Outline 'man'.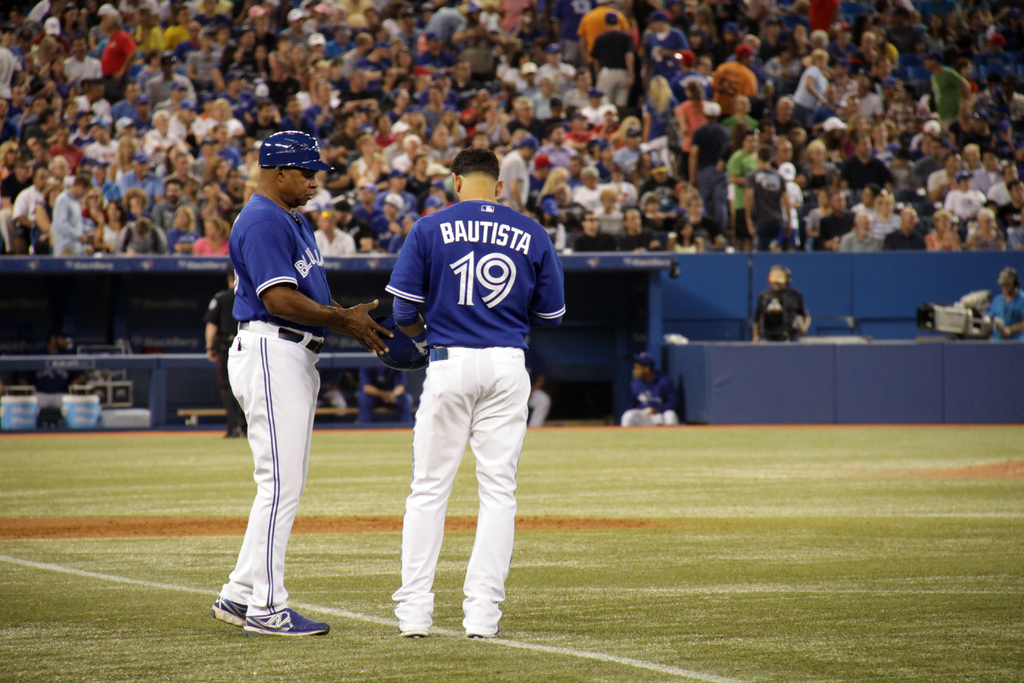
Outline: l=676, t=192, r=728, b=249.
